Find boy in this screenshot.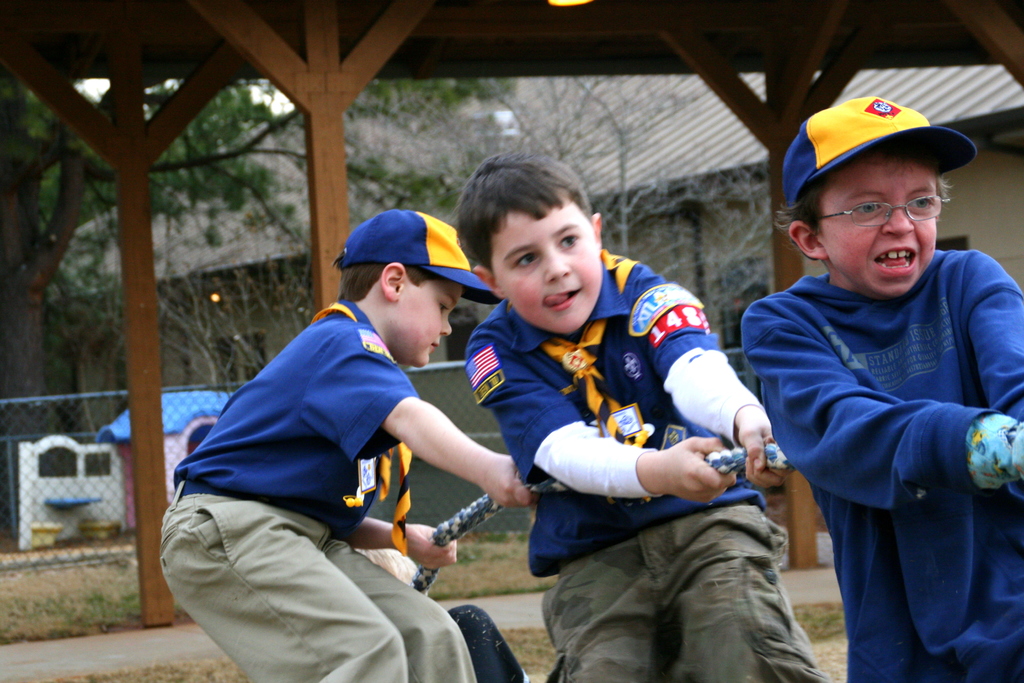
The bounding box for boy is Rect(451, 192, 815, 662).
